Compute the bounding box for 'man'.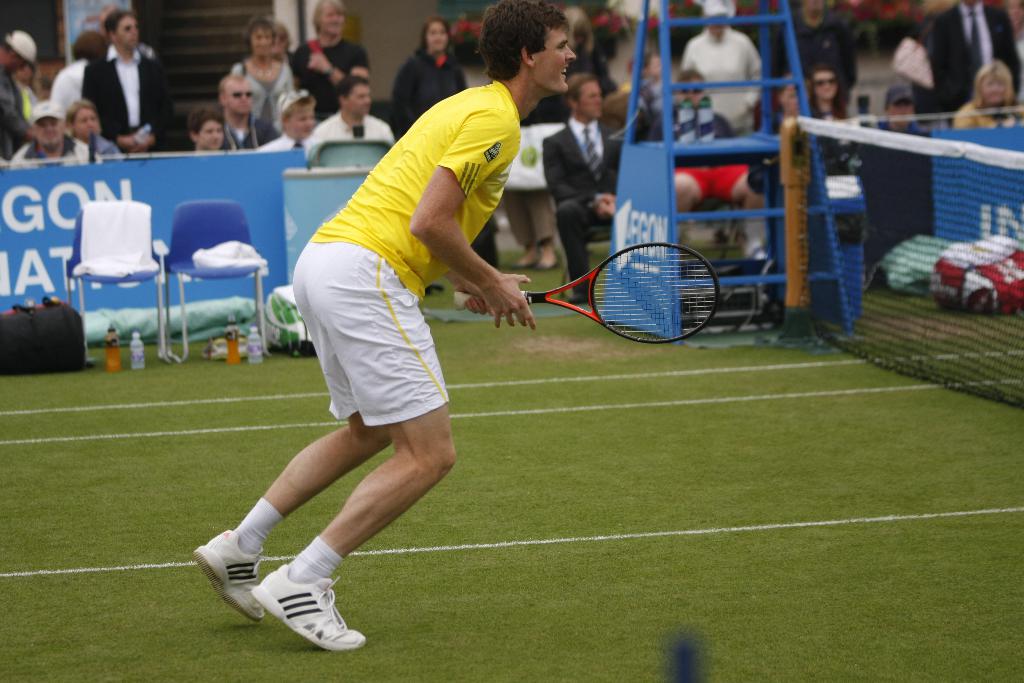
[776, 0, 855, 110].
